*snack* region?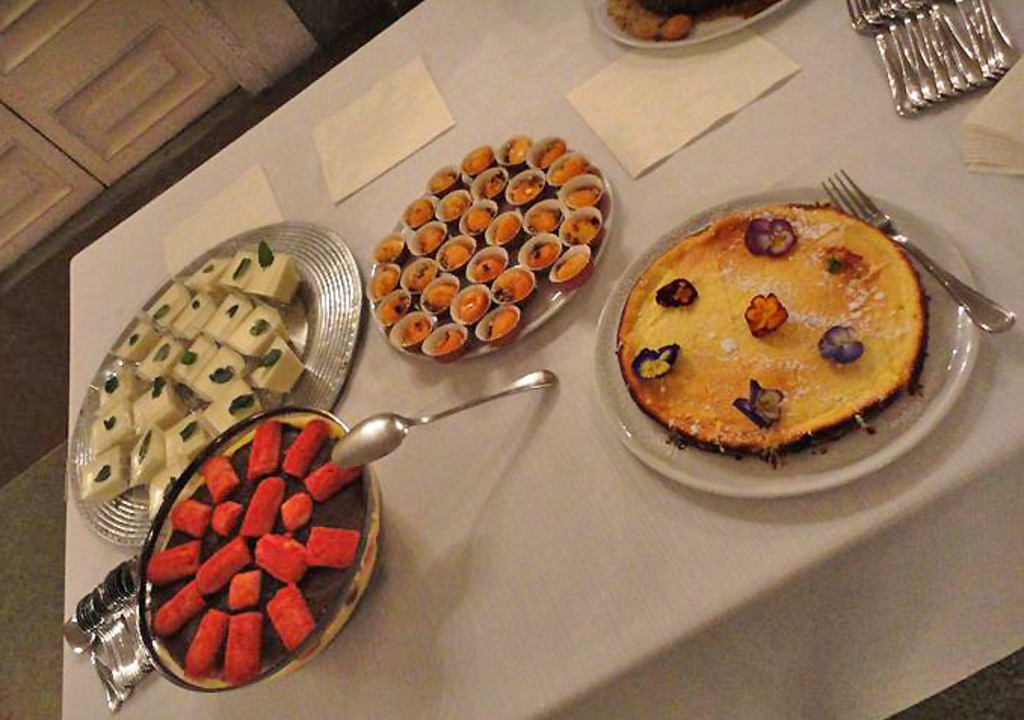
rect(618, 208, 935, 465)
